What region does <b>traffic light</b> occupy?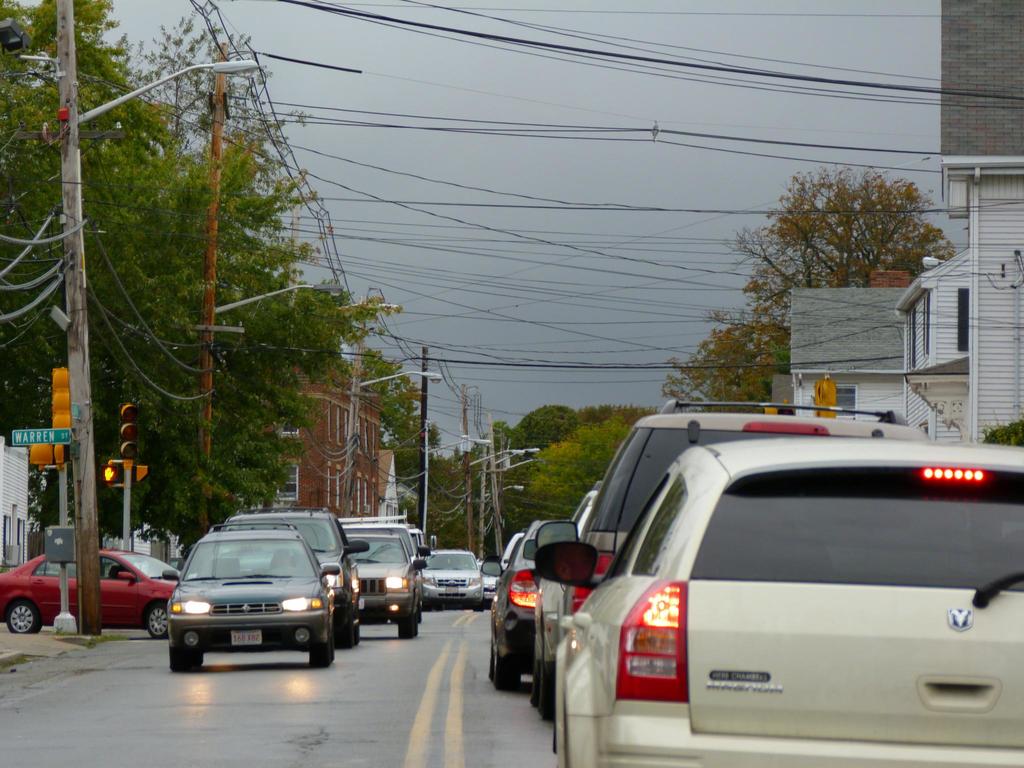
<region>763, 404, 779, 414</region>.
